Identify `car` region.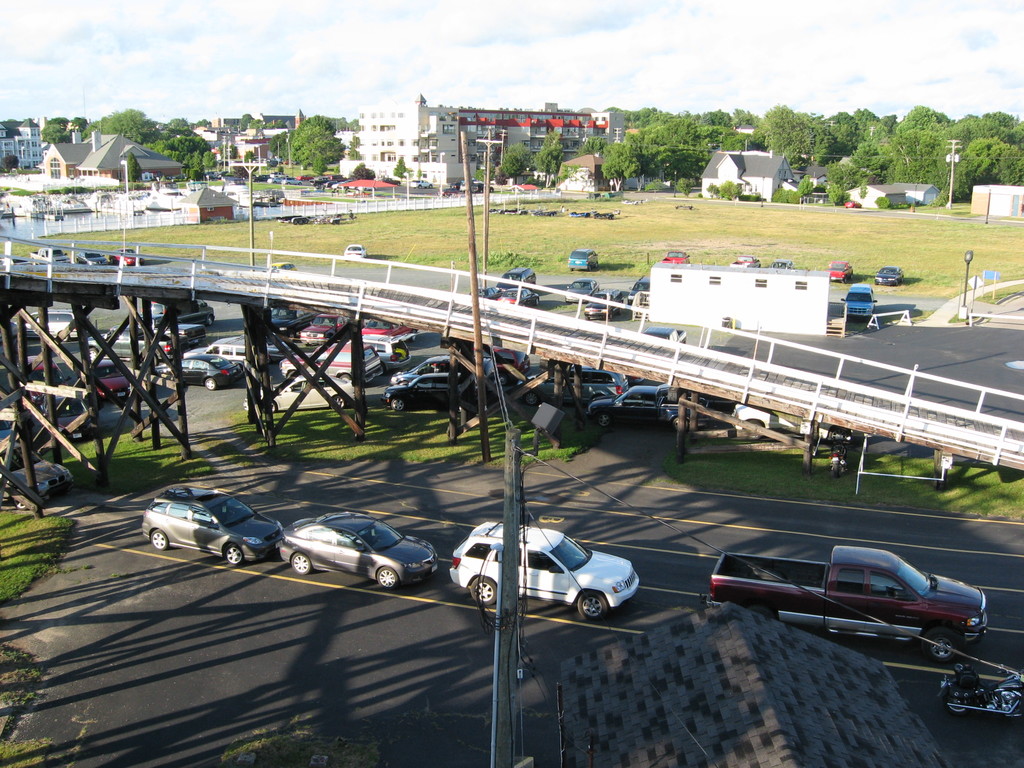
Region: (left=282, top=508, right=443, bottom=590).
